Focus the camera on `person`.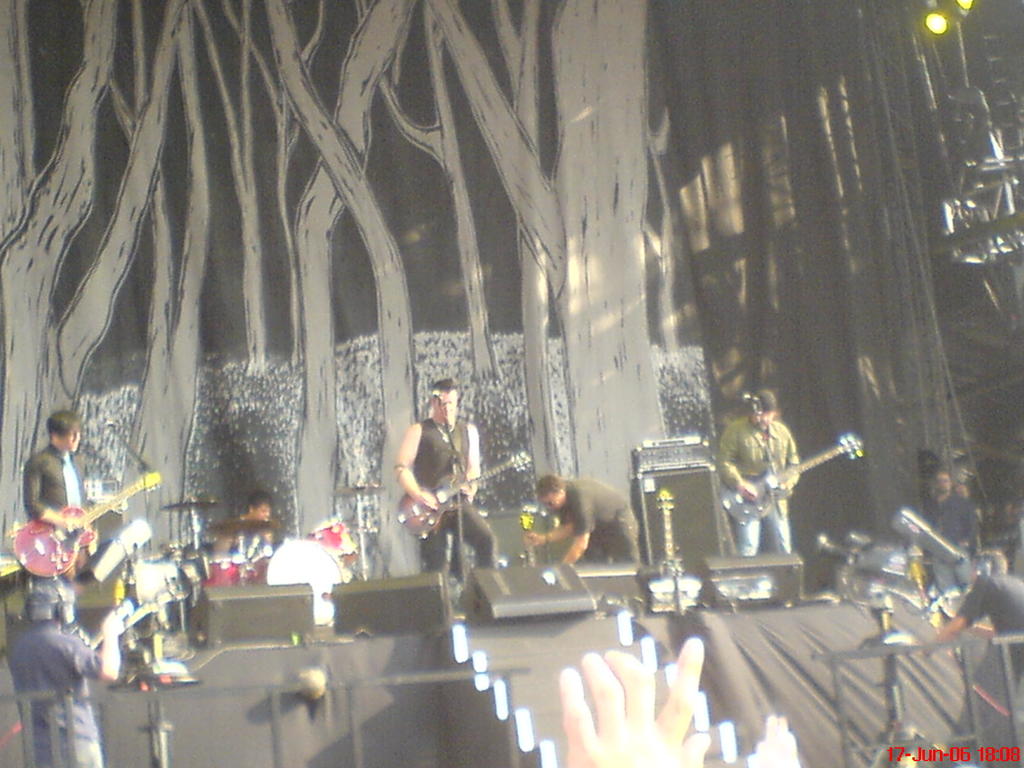
Focus region: box(22, 410, 92, 573).
